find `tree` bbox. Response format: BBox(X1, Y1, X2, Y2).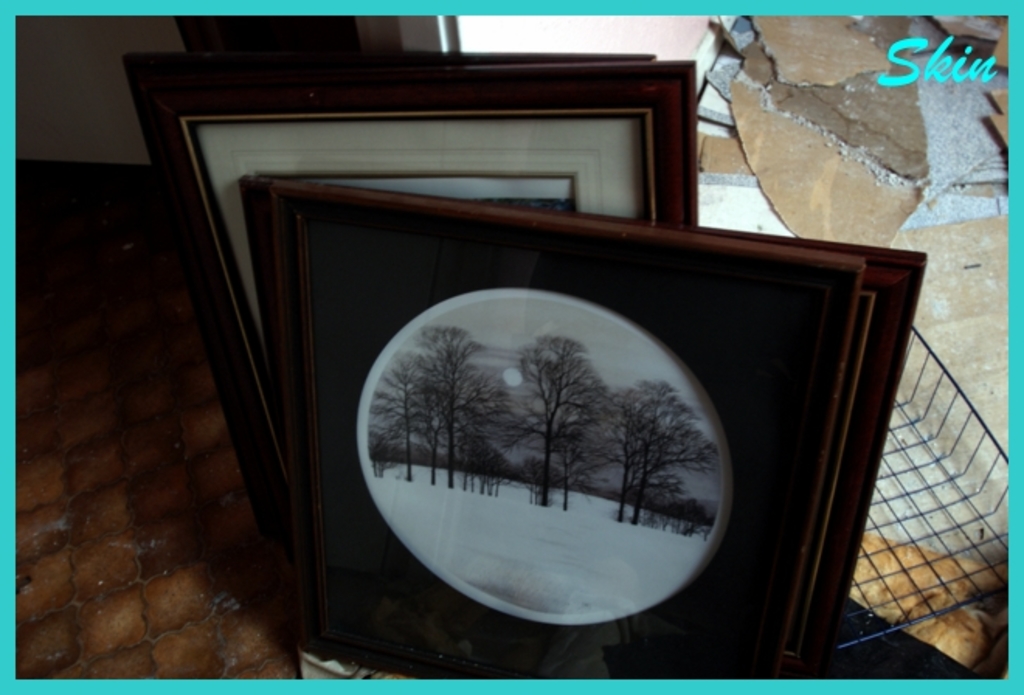
BBox(366, 358, 434, 484).
